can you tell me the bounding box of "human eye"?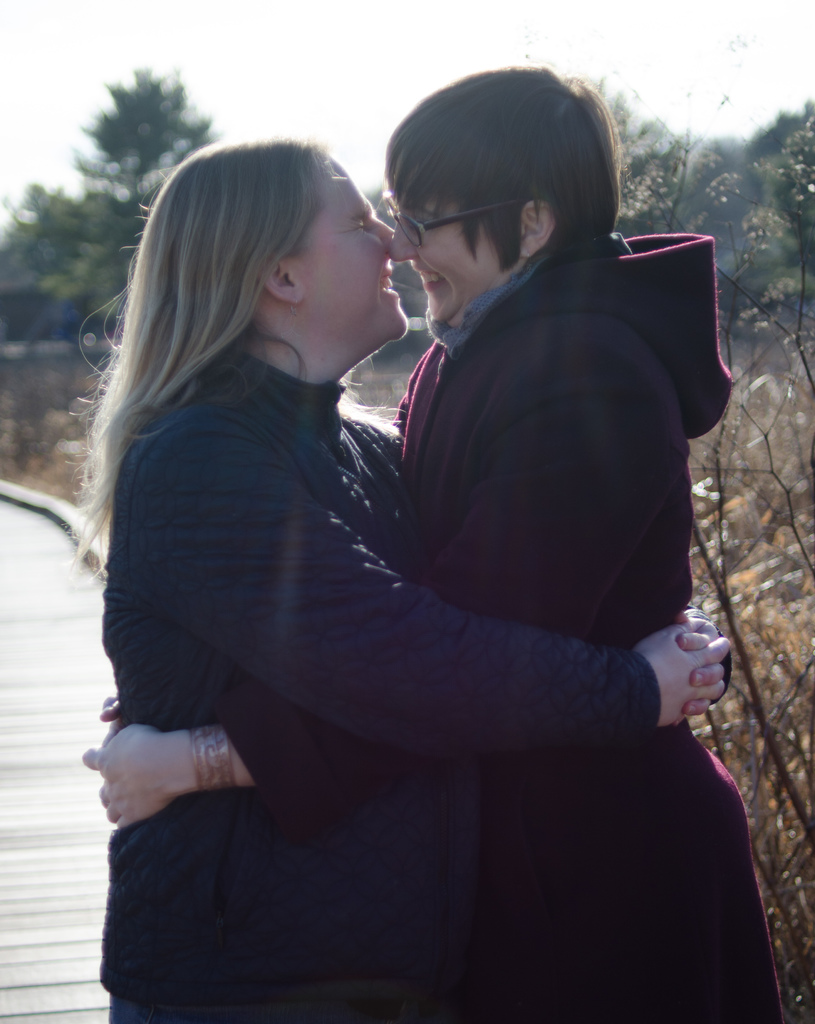
348 220 369 236.
